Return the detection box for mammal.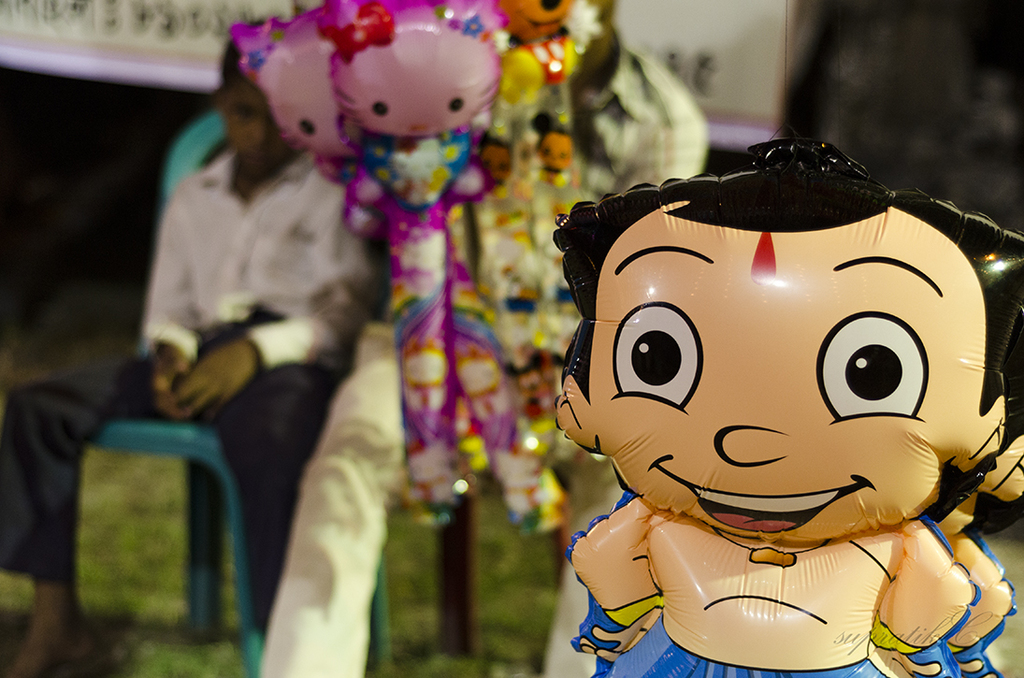
Rect(551, 136, 1023, 677).
